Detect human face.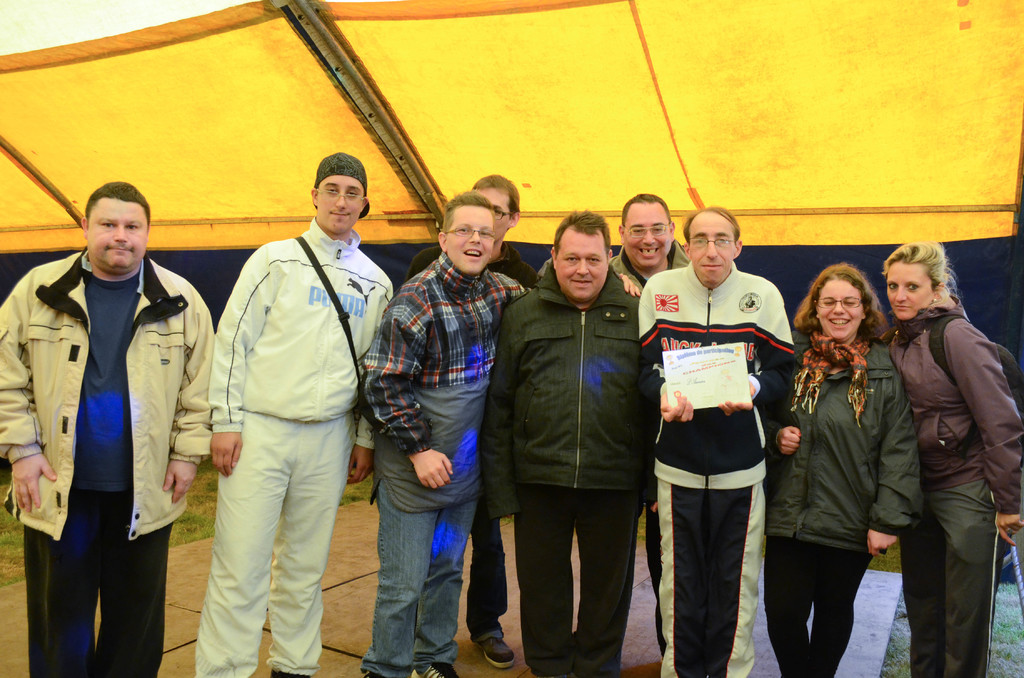
Detected at BBox(90, 197, 146, 270).
